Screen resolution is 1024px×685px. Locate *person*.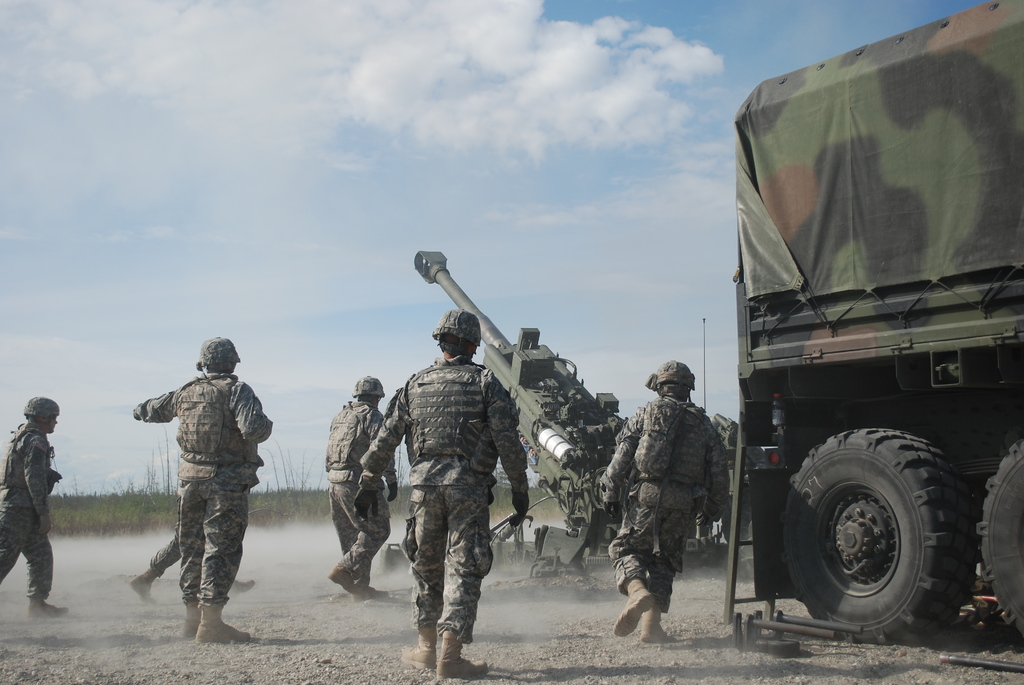
[x1=127, y1=490, x2=262, y2=610].
